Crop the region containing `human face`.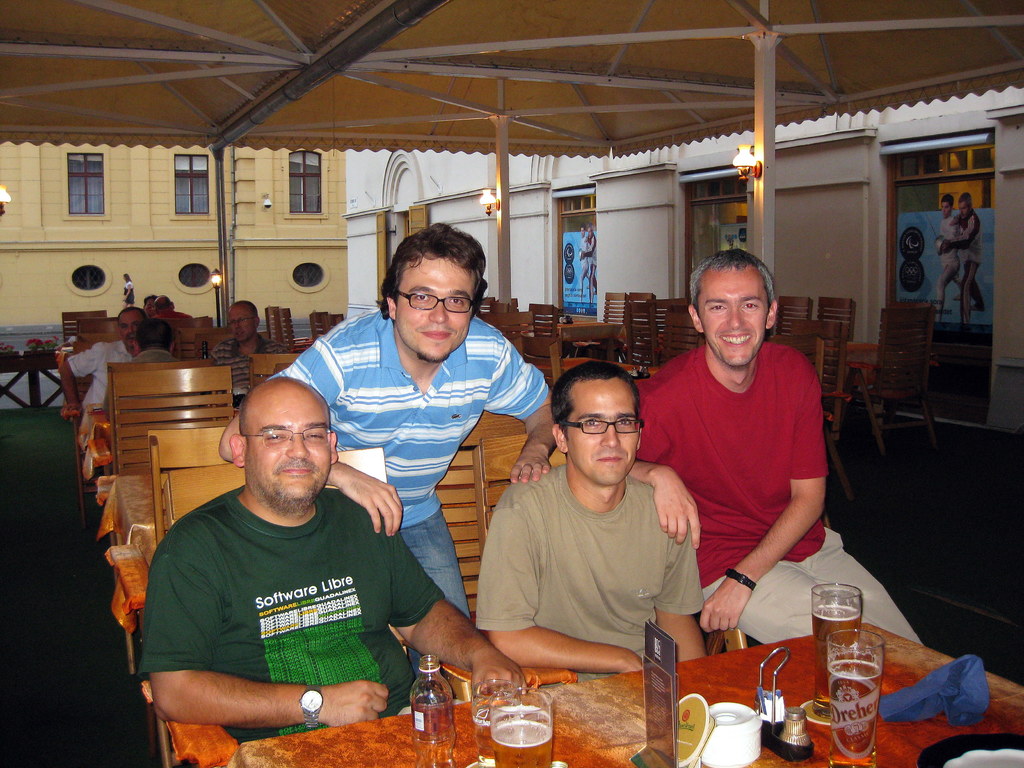
Crop region: box=[962, 203, 968, 216].
